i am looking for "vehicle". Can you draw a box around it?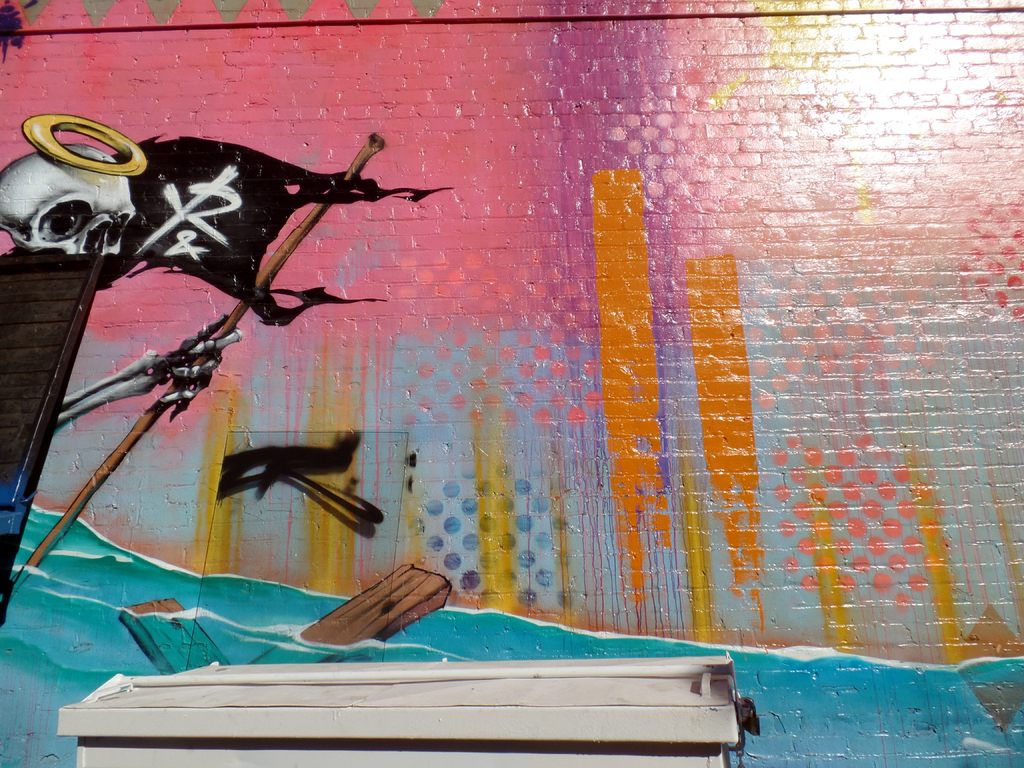
Sure, the bounding box is [19, 86, 410, 647].
